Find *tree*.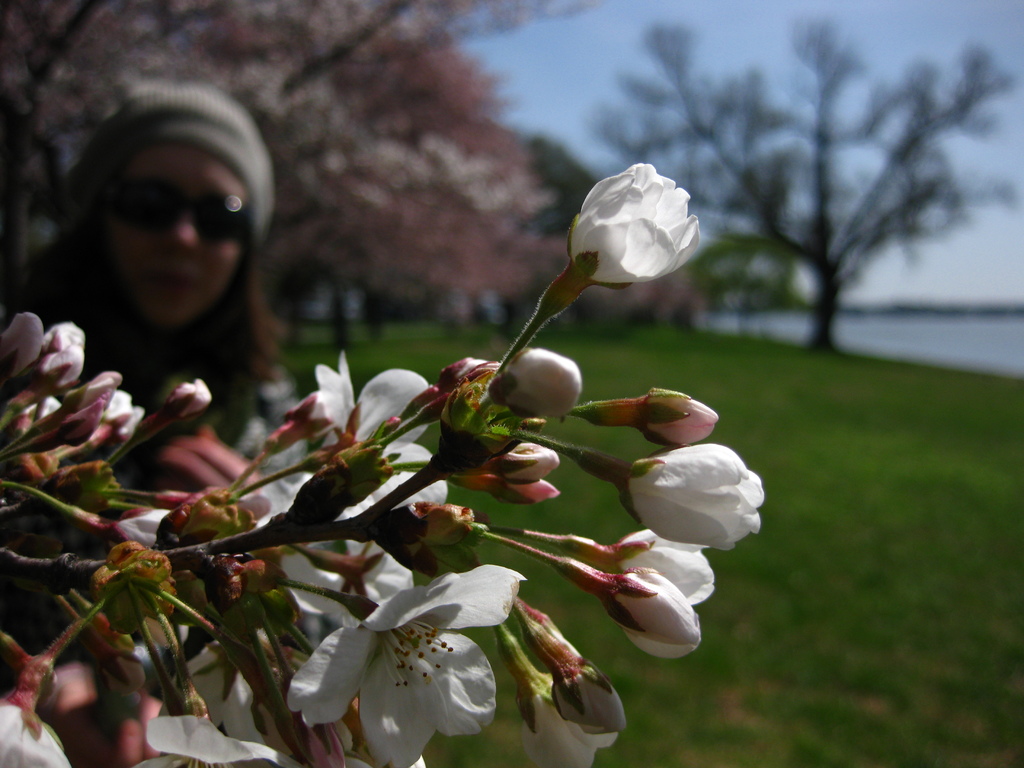
<region>586, 16, 1021, 362</region>.
